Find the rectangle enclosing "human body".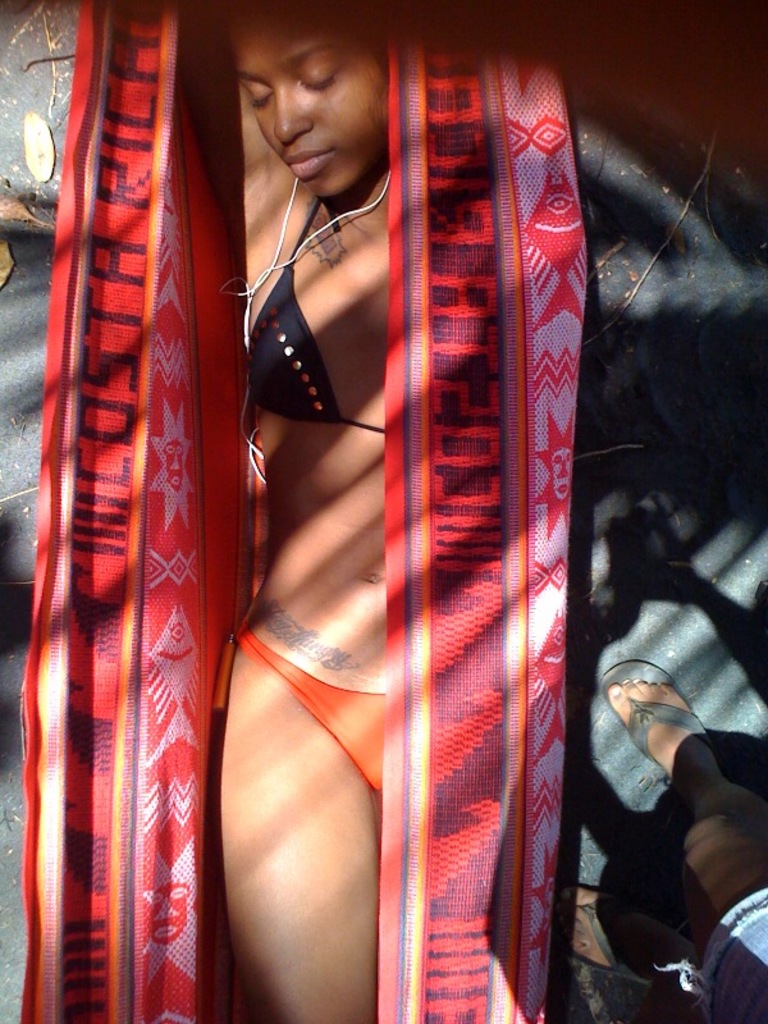
box=[142, 0, 577, 1023].
